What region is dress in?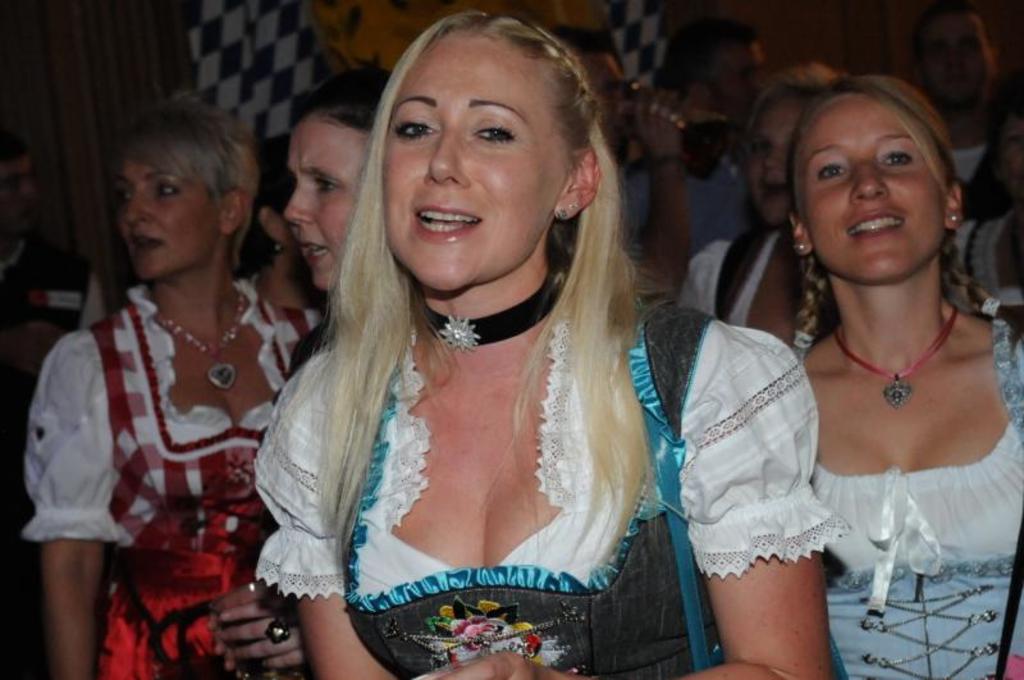
(814, 302, 1020, 679).
